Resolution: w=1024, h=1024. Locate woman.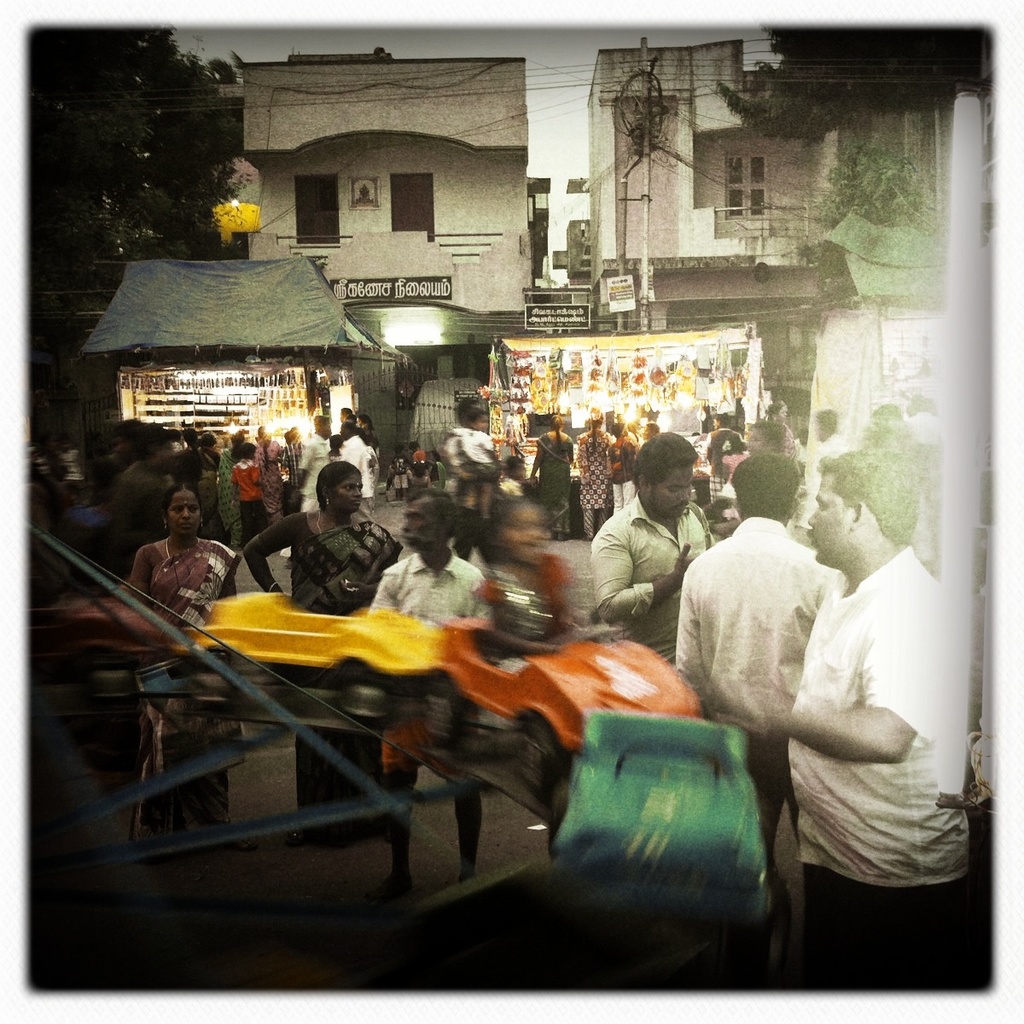
bbox=[241, 458, 404, 851].
